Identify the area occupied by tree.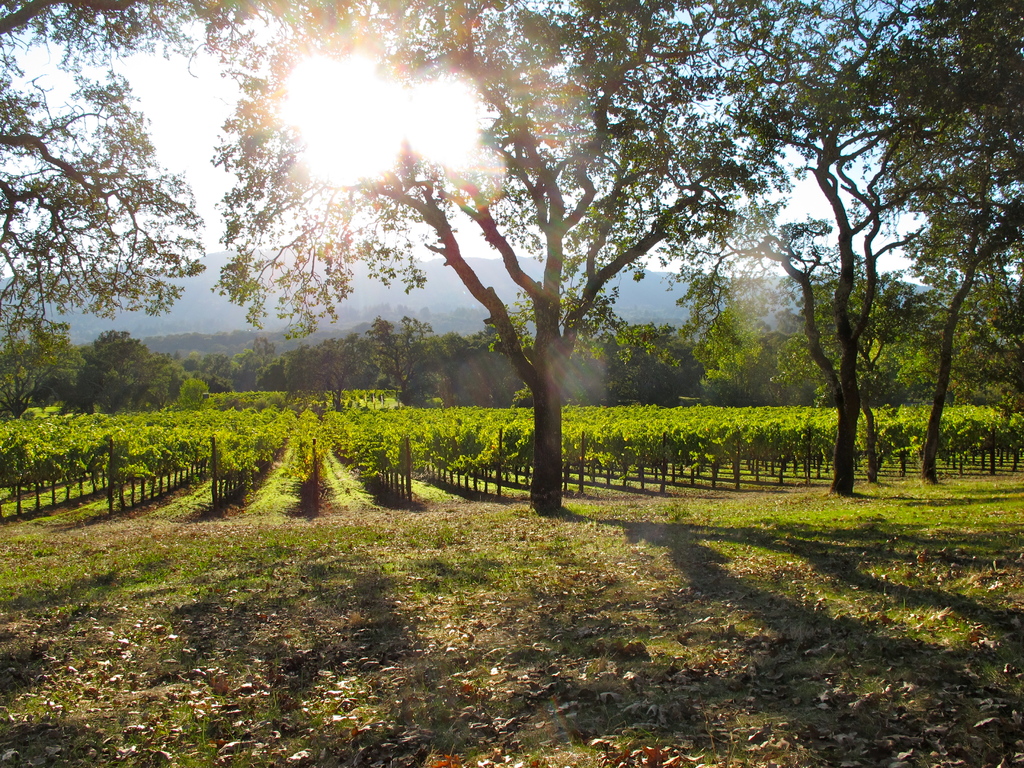
Area: <bbox>0, 1, 231, 500</bbox>.
